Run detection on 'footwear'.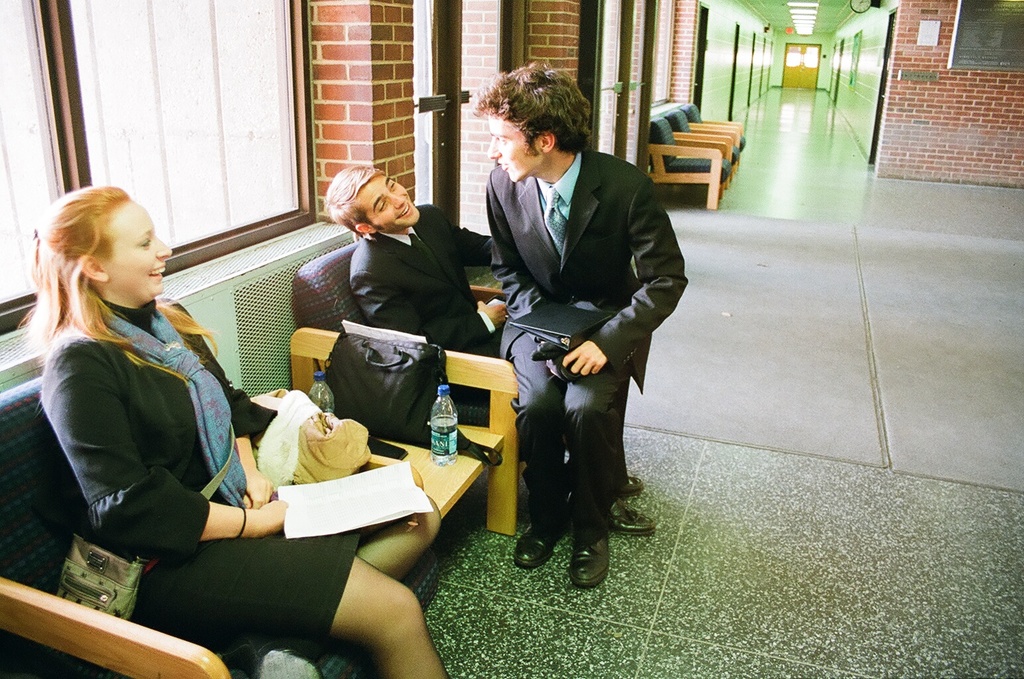
Result: 512:518:572:572.
